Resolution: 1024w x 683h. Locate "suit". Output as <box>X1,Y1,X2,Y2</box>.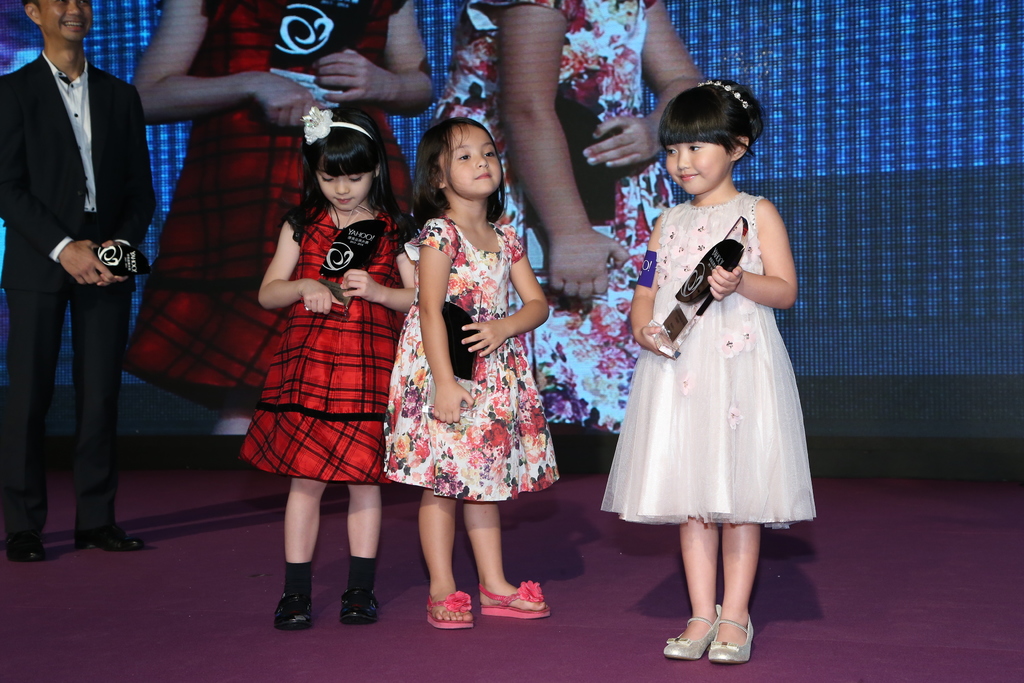
<box>15,0,162,576</box>.
